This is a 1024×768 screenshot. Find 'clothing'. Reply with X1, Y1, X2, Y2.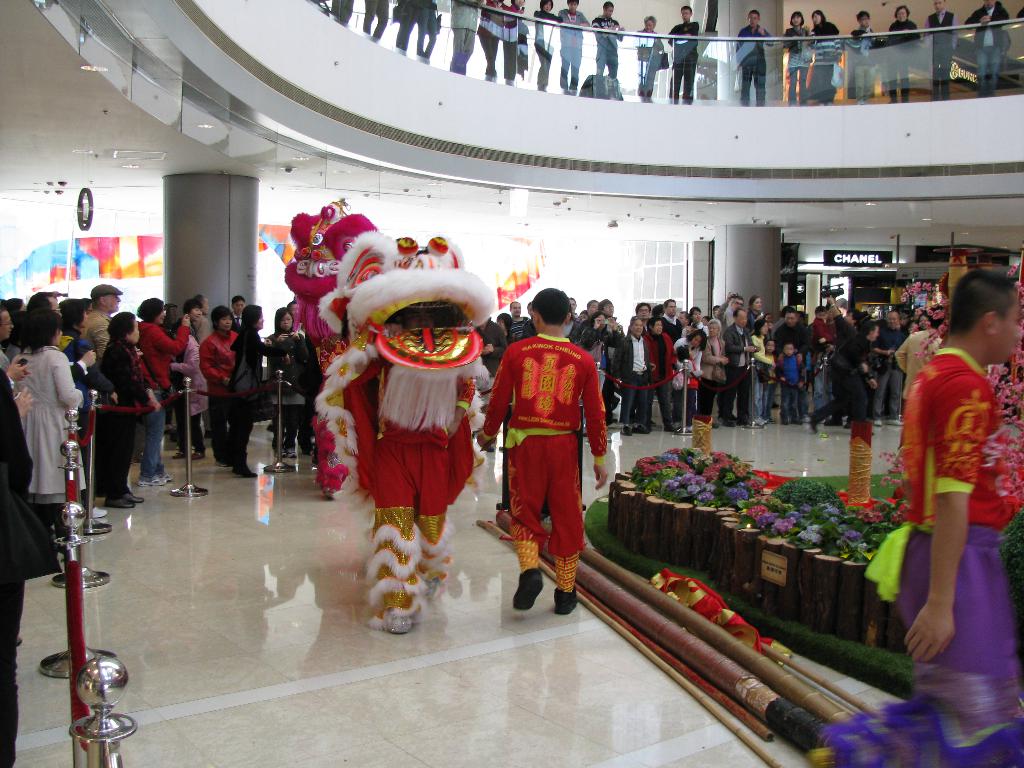
142, 316, 183, 473.
